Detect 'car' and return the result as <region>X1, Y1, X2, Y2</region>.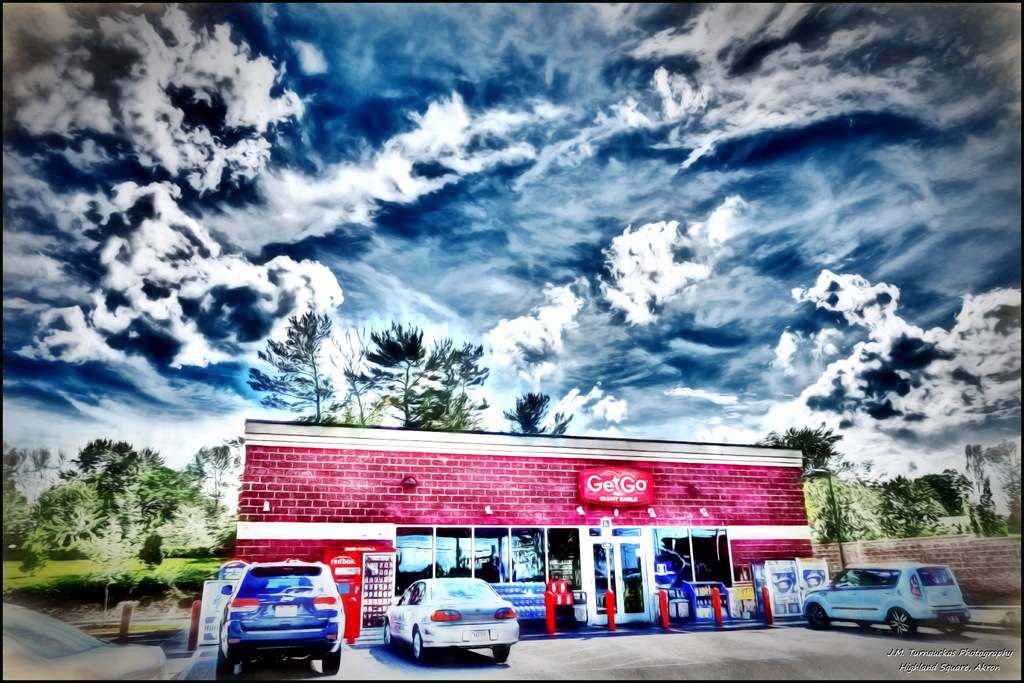
<region>379, 577, 521, 668</region>.
